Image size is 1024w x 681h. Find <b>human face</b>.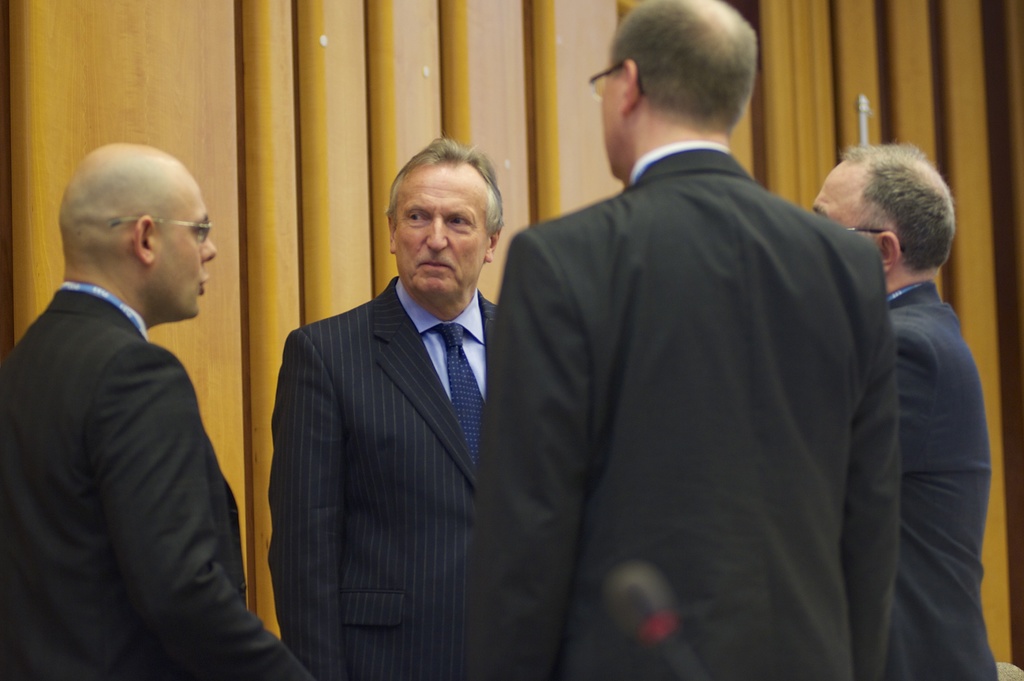
(left=152, top=183, right=217, bottom=321).
